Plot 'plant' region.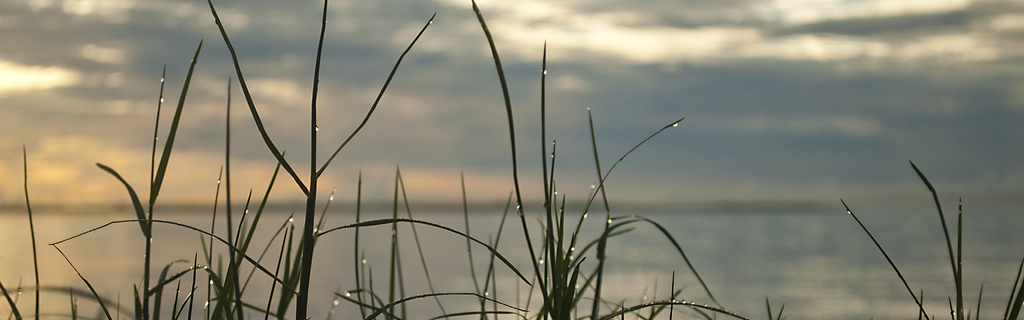
Plotted at pyautogui.locateOnScreen(0, 0, 1023, 319).
